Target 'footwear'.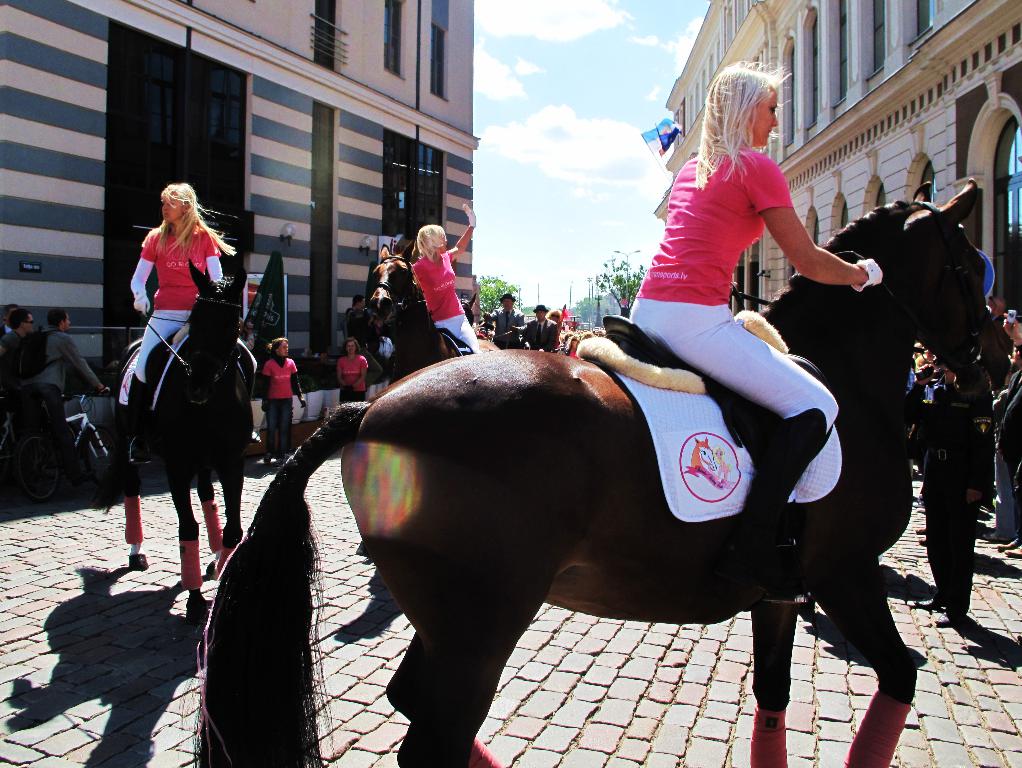
Target region: [x1=914, y1=598, x2=936, y2=610].
